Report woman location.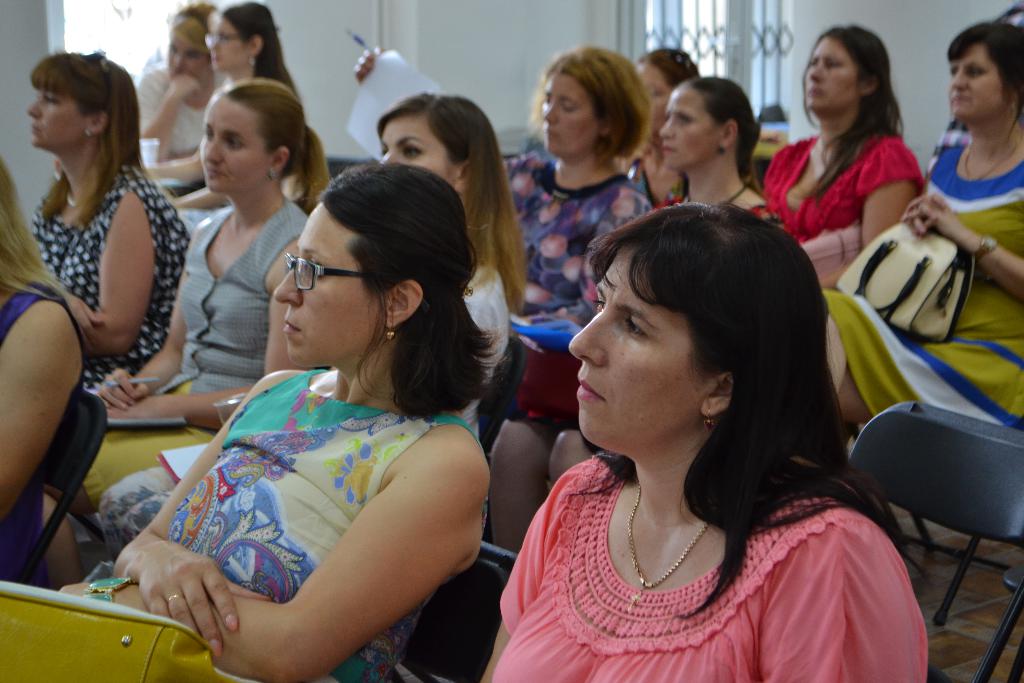
Report: (x1=0, y1=154, x2=88, y2=580).
